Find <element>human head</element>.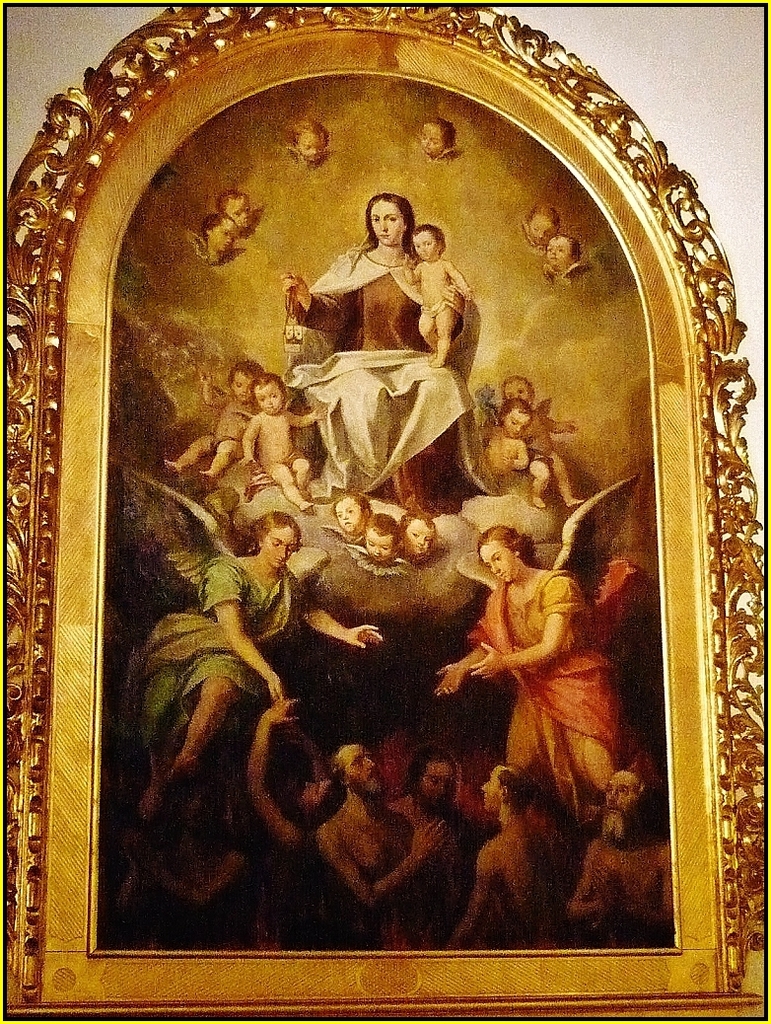
(x1=603, y1=768, x2=646, y2=846).
